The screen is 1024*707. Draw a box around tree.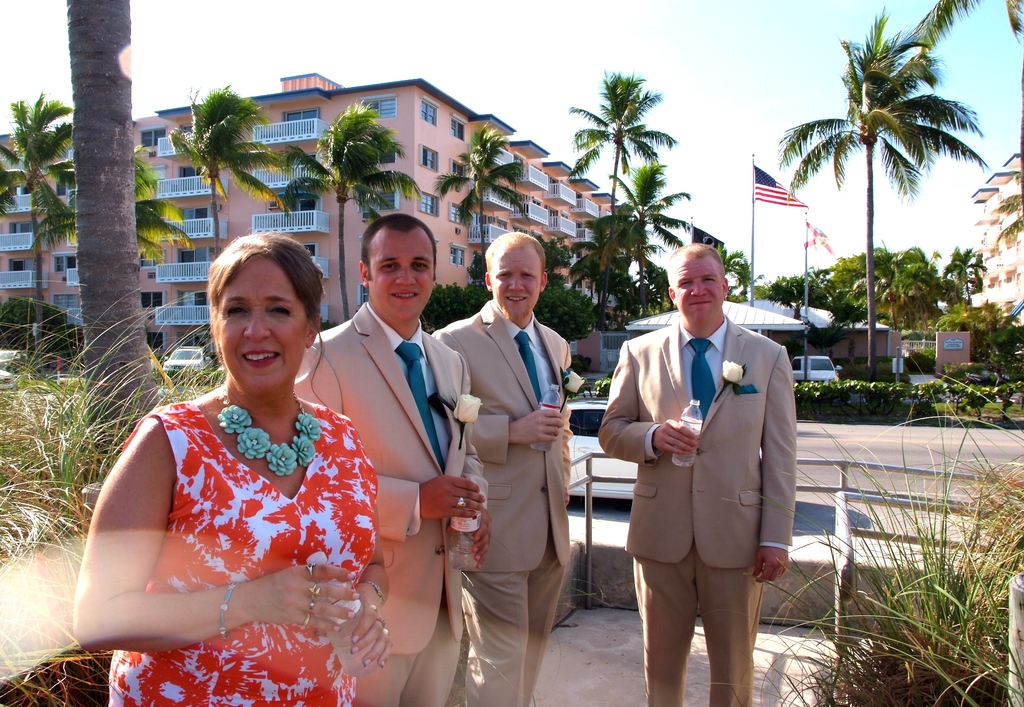
{"left": 278, "top": 106, "right": 416, "bottom": 311}.
